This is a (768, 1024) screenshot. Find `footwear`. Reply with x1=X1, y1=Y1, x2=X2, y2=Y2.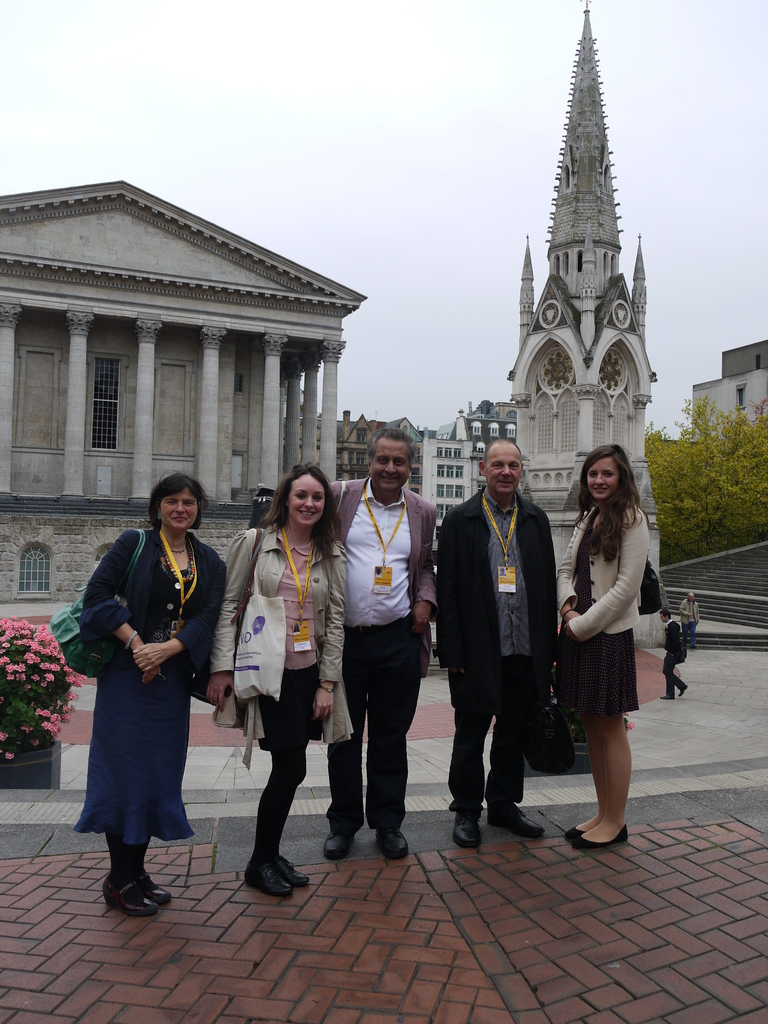
x1=374, y1=826, x2=412, y2=861.
